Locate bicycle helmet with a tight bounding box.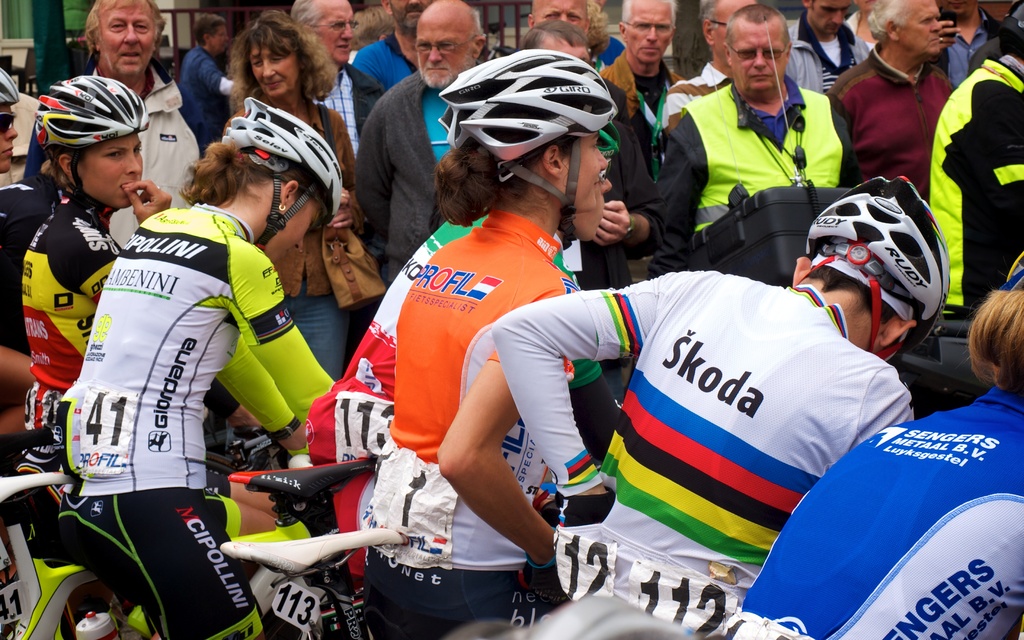
locate(797, 173, 948, 353).
